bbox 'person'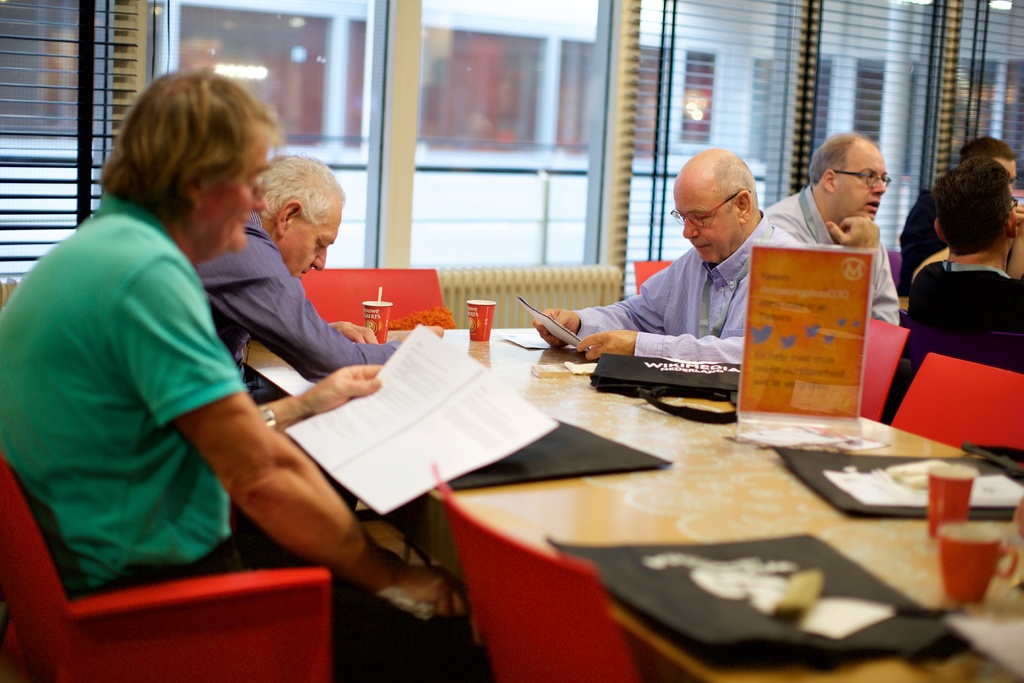
<region>191, 159, 406, 390</region>
